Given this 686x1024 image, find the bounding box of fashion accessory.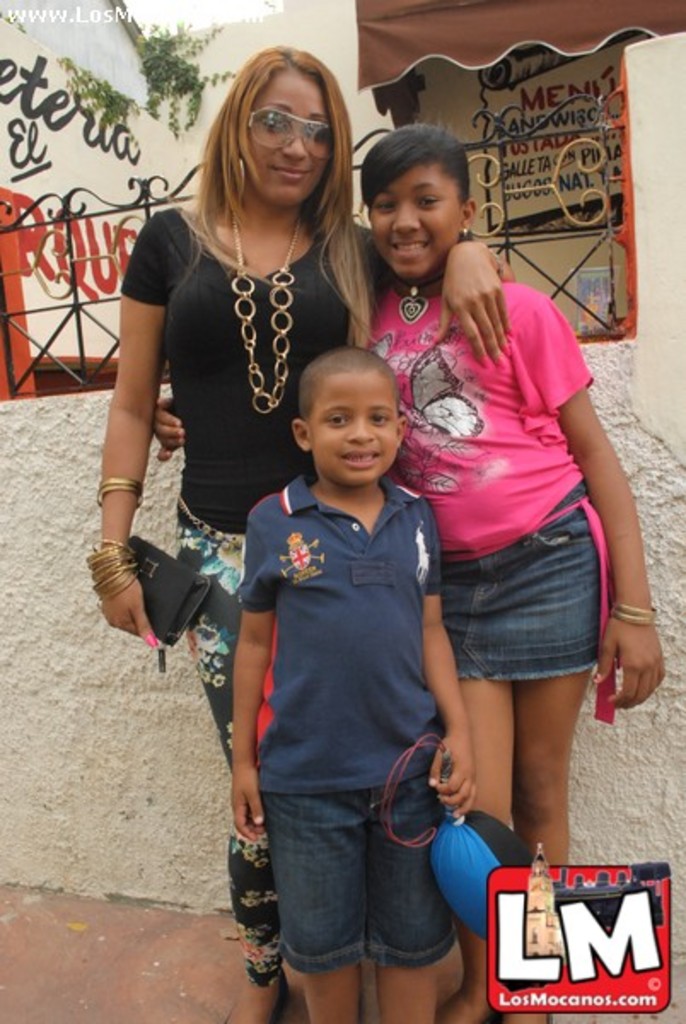
{"x1": 246, "y1": 104, "x2": 336, "y2": 160}.
